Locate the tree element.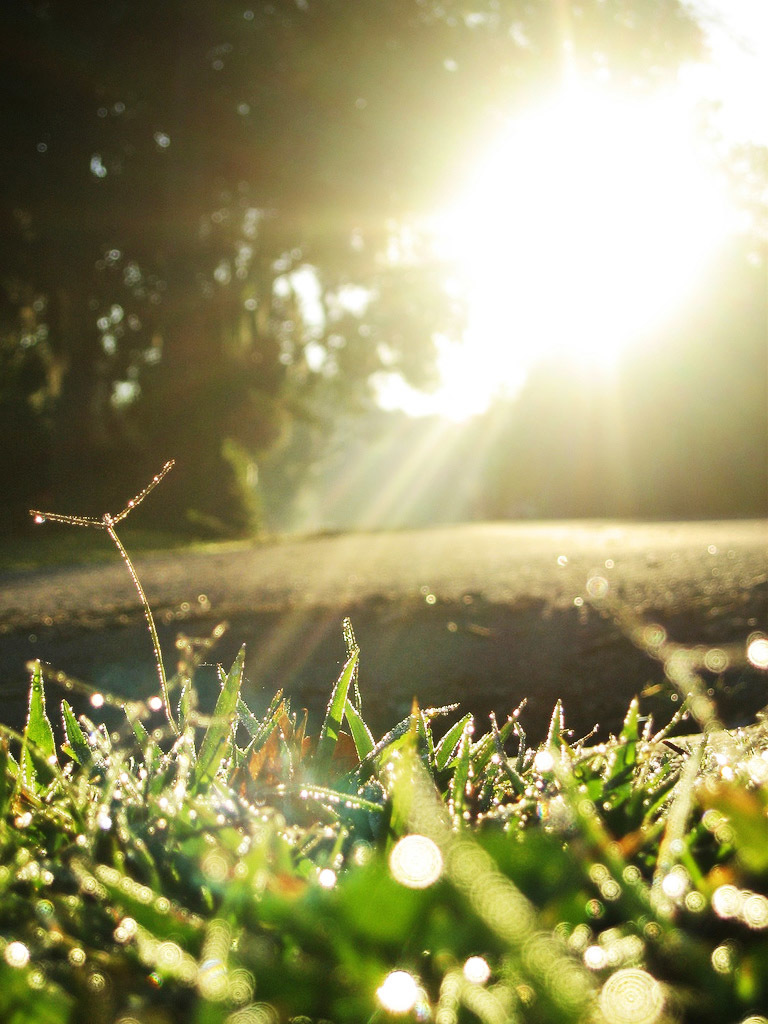
Element bbox: 0:0:758:647.
